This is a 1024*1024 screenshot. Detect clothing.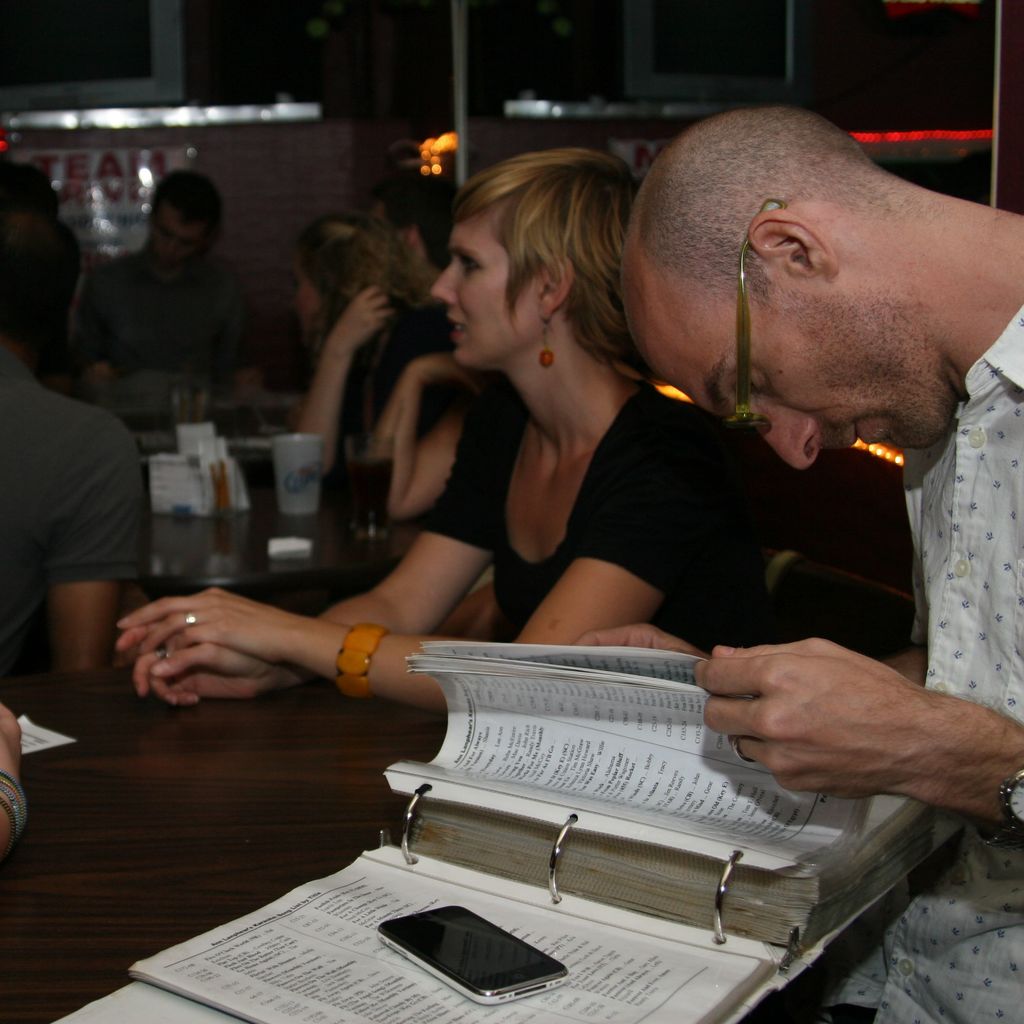
x1=65 y1=182 x2=268 y2=424.
